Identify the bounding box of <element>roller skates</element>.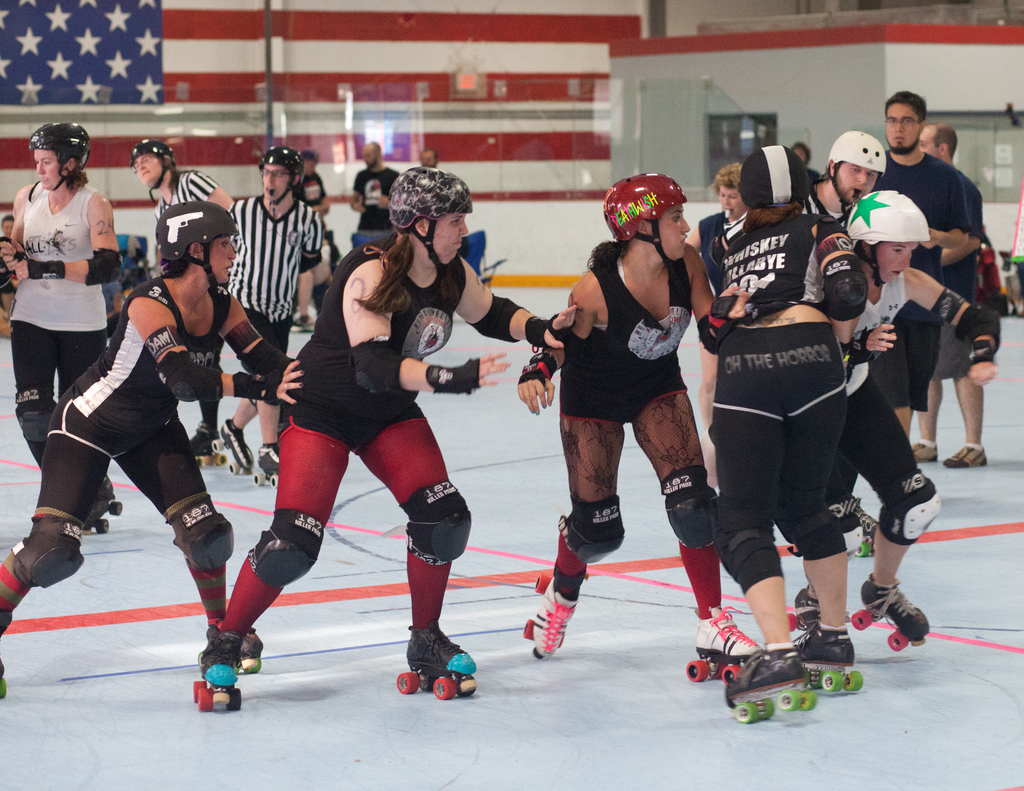
<box>251,442,279,493</box>.
